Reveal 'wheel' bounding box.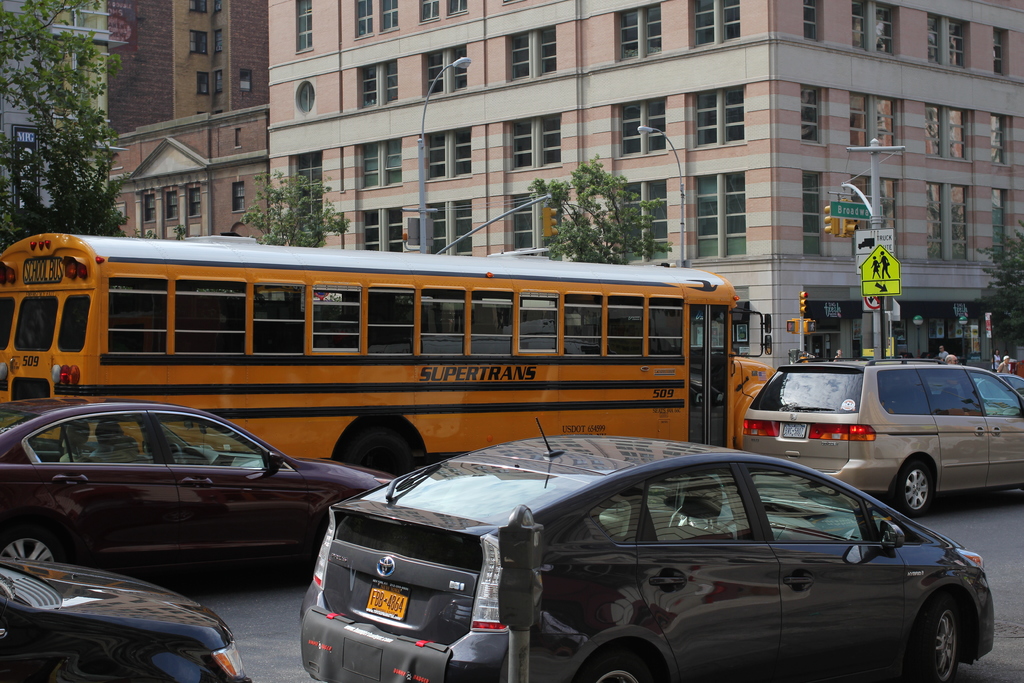
Revealed: box=[0, 529, 60, 565].
